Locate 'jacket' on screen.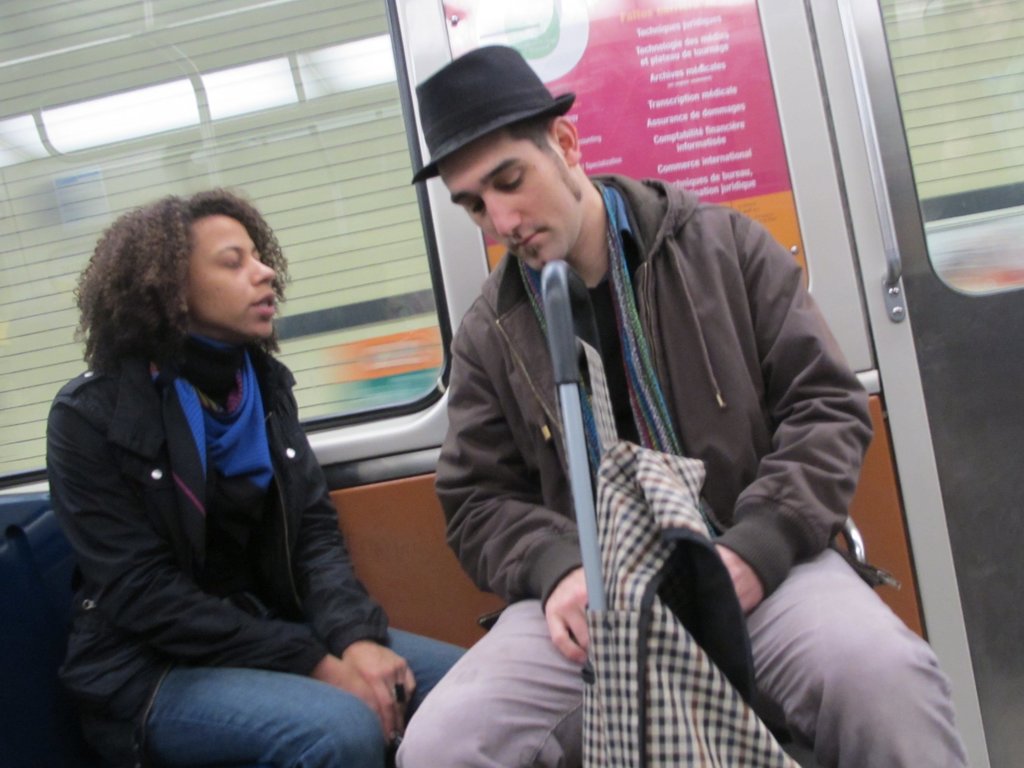
On screen at l=434, t=177, r=873, b=595.
